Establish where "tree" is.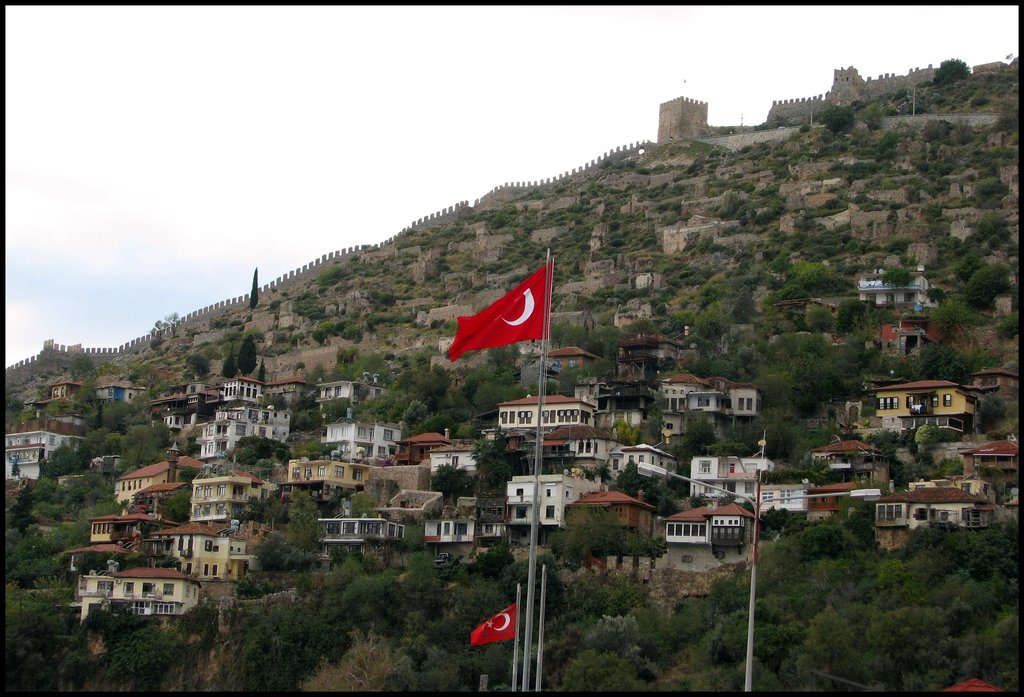
Established at 246 530 316 571.
